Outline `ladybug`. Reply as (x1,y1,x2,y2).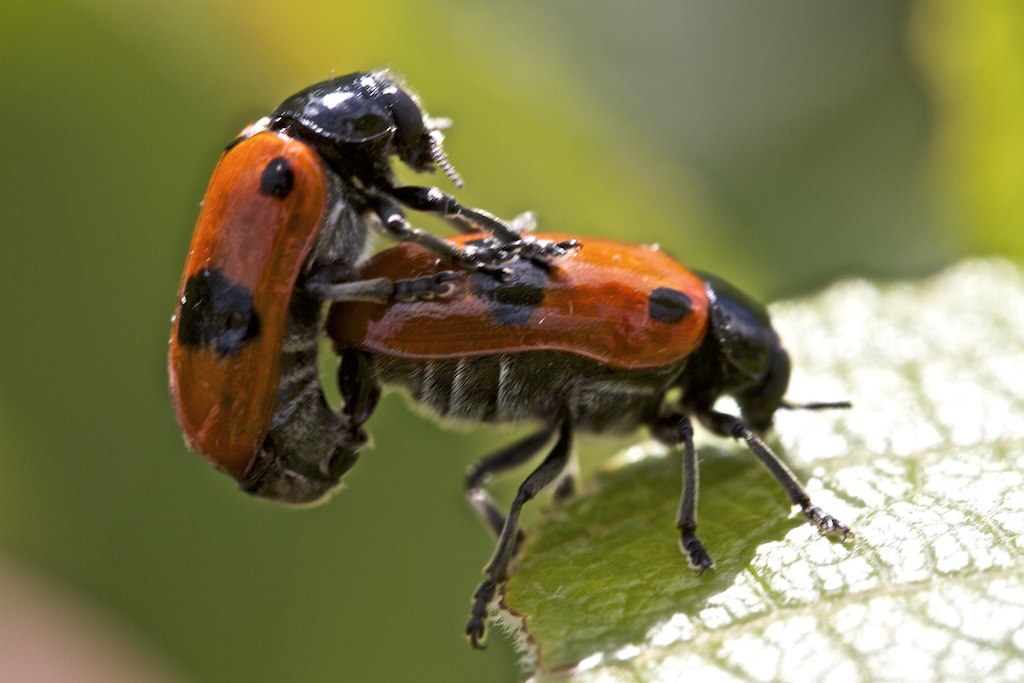
(320,231,856,647).
